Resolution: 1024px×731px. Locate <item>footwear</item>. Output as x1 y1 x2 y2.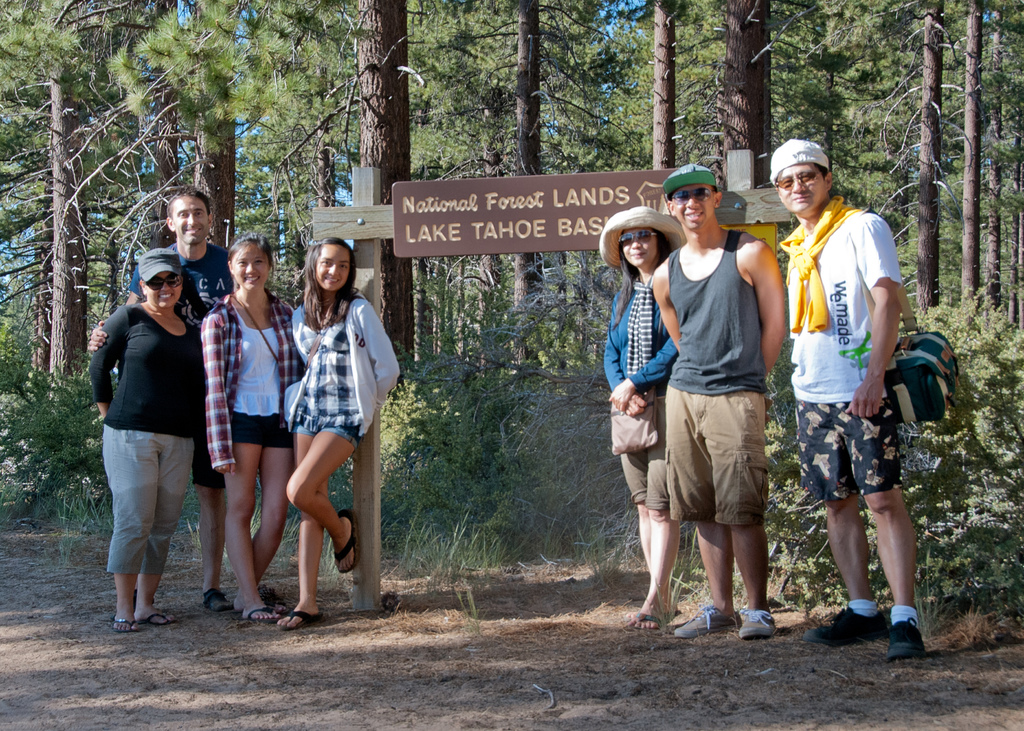
150 606 175 627.
